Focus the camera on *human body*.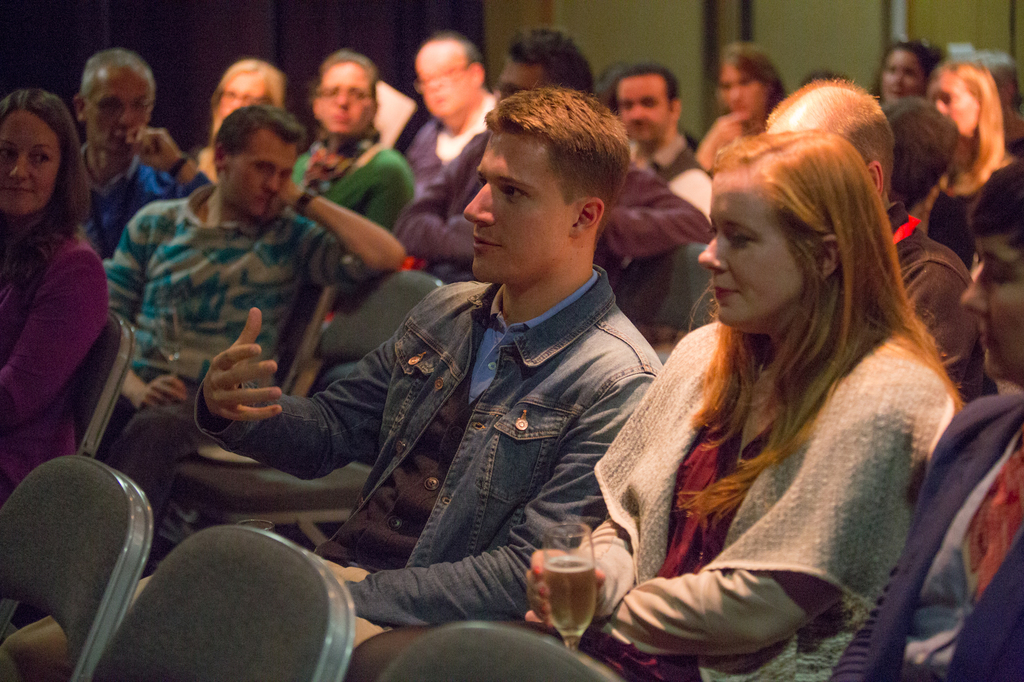
Focus region: rect(410, 30, 709, 267).
